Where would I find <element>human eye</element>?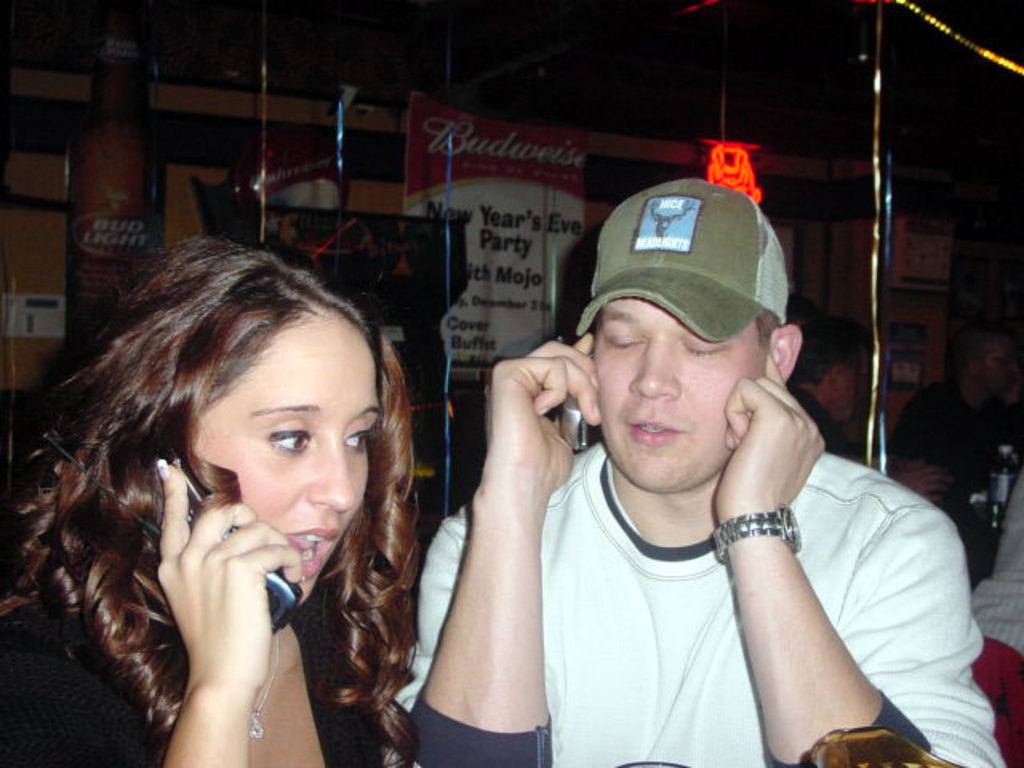
At left=603, top=333, right=651, bottom=354.
